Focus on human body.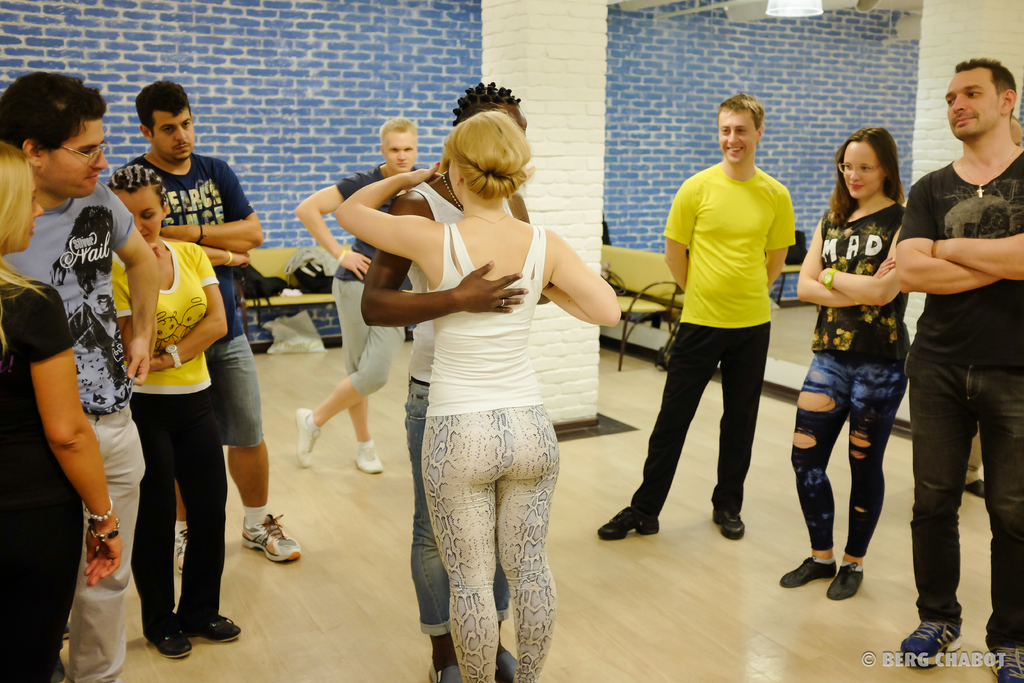
Focused at locate(891, 147, 1023, 682).
